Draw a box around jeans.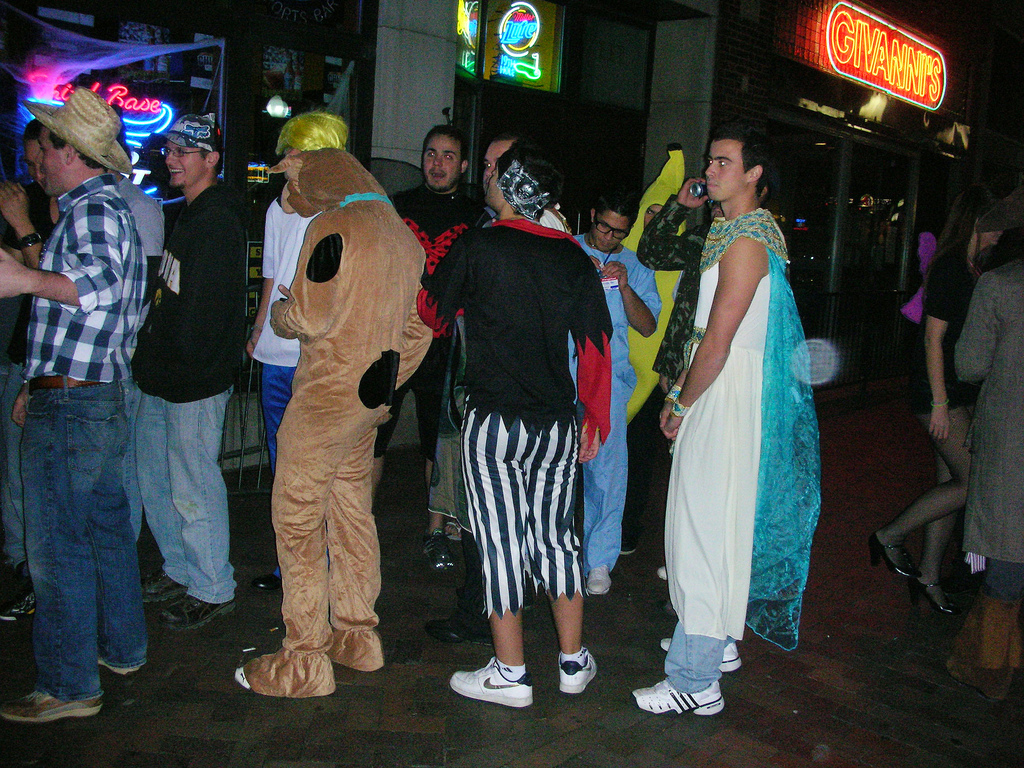
detection(664, 620, 732, 694).
